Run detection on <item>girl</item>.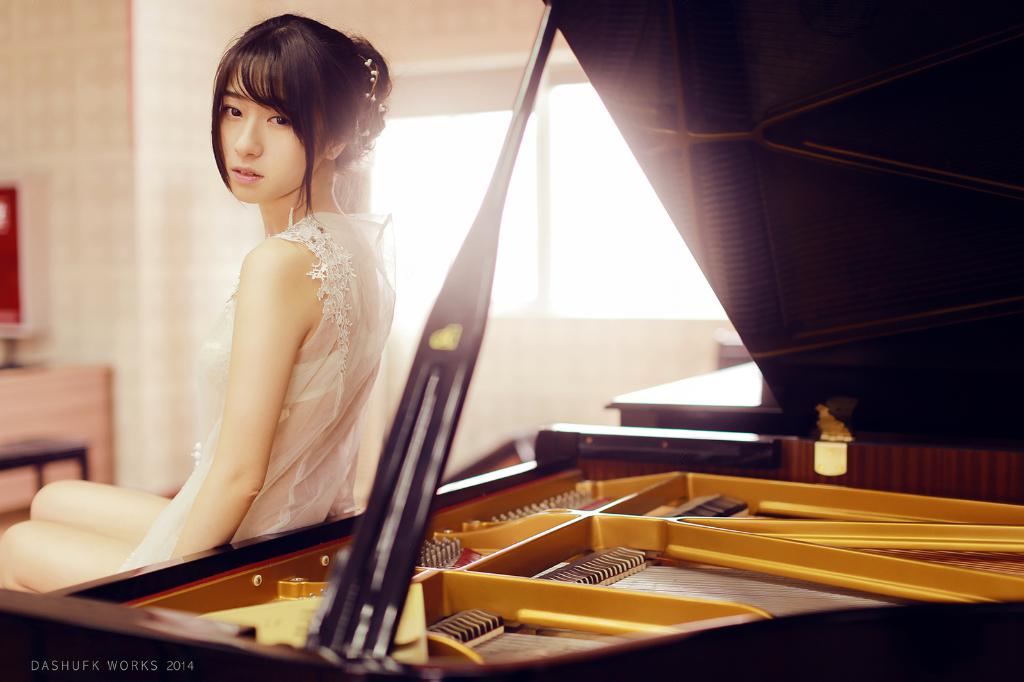
Result: crop(0, 1, 397, 595).
